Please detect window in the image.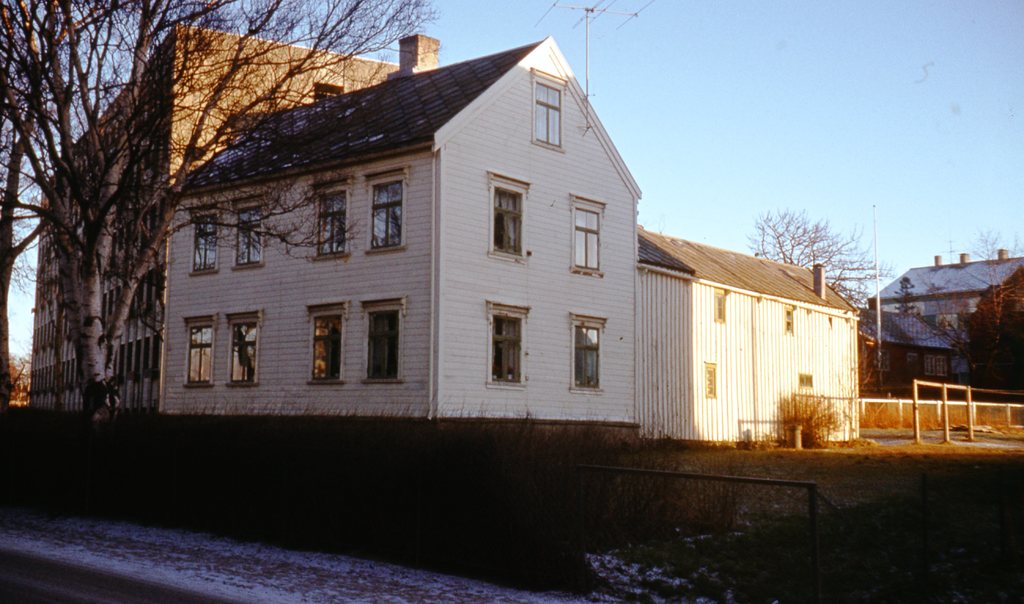
box=[925, 356, 948, 375].
